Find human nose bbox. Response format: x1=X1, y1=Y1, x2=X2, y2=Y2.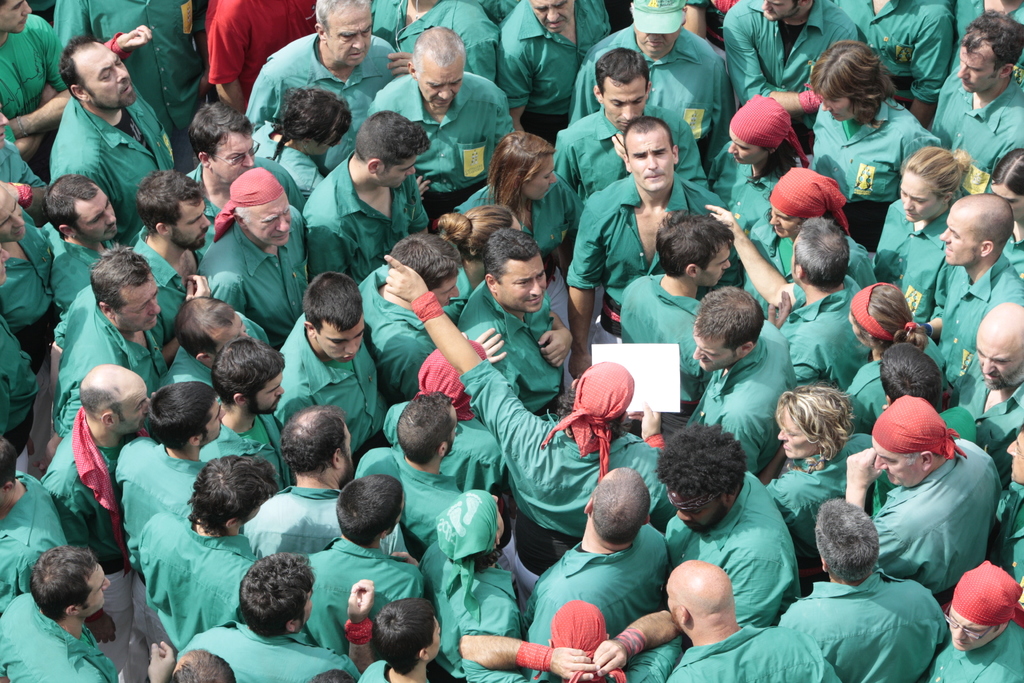
x1=150, y1=304, x2=163, y2=319.
